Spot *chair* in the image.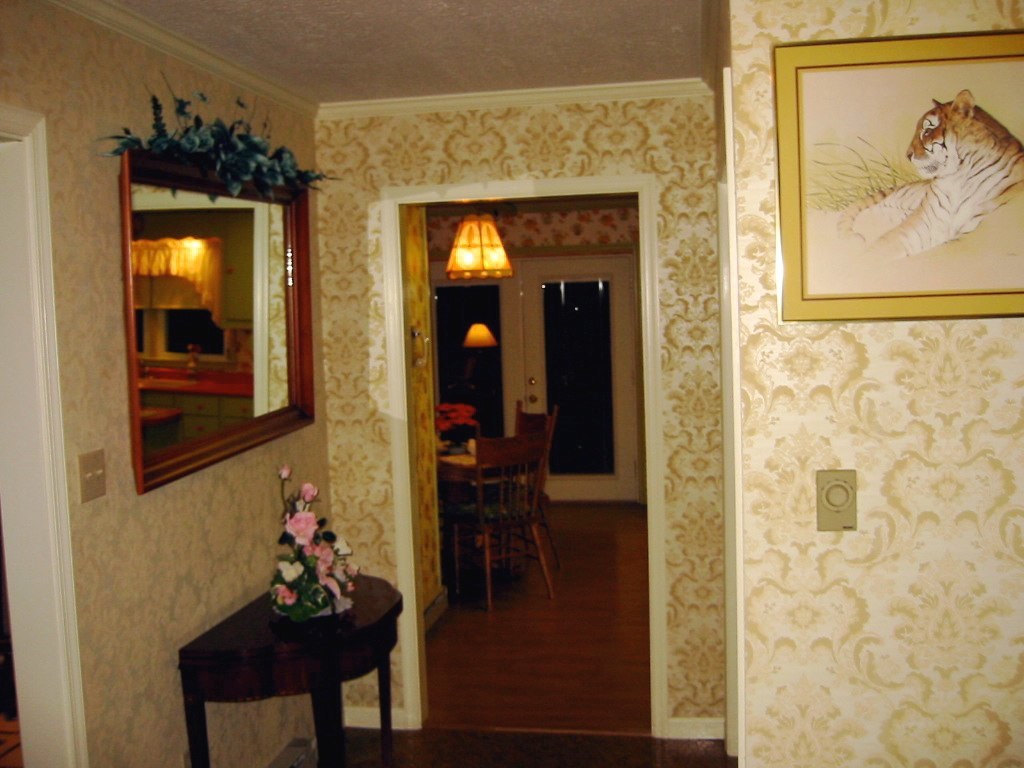
*chair* found at (471, 400, 563, 540).
